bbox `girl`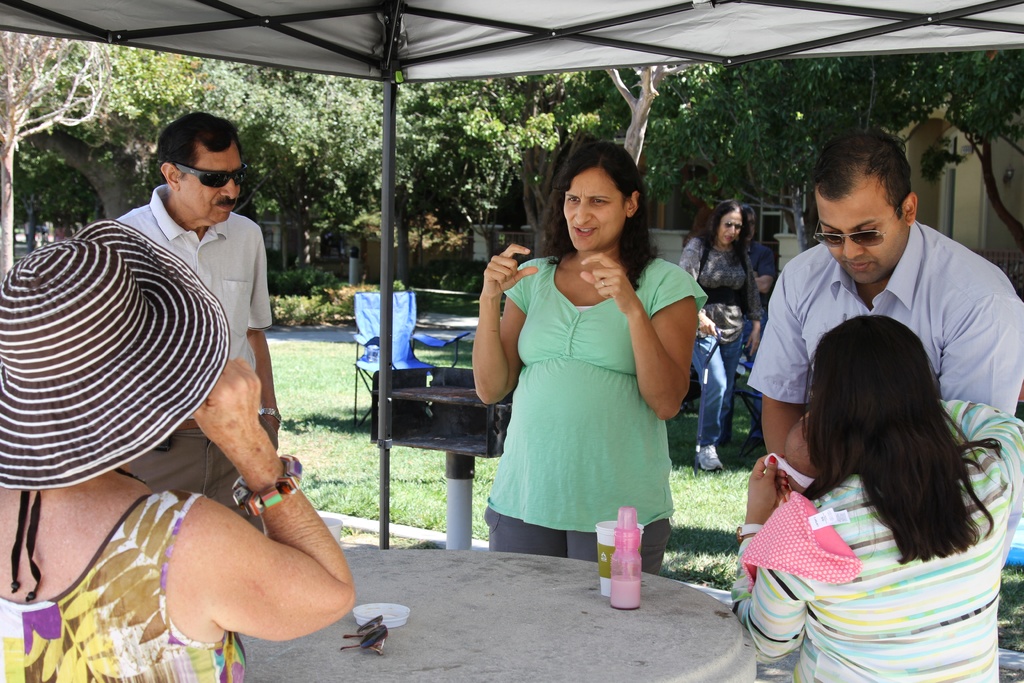
0,207,360,682
